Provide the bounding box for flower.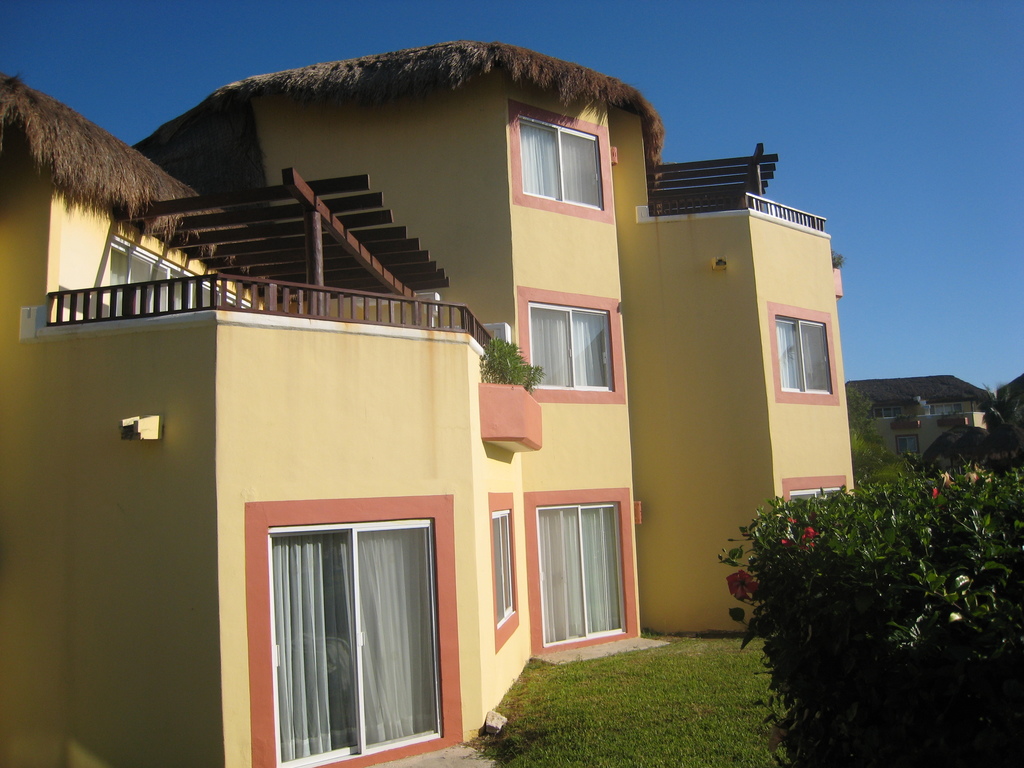
pyautogui.locateOnScreen(726, 566, 753, 596).
